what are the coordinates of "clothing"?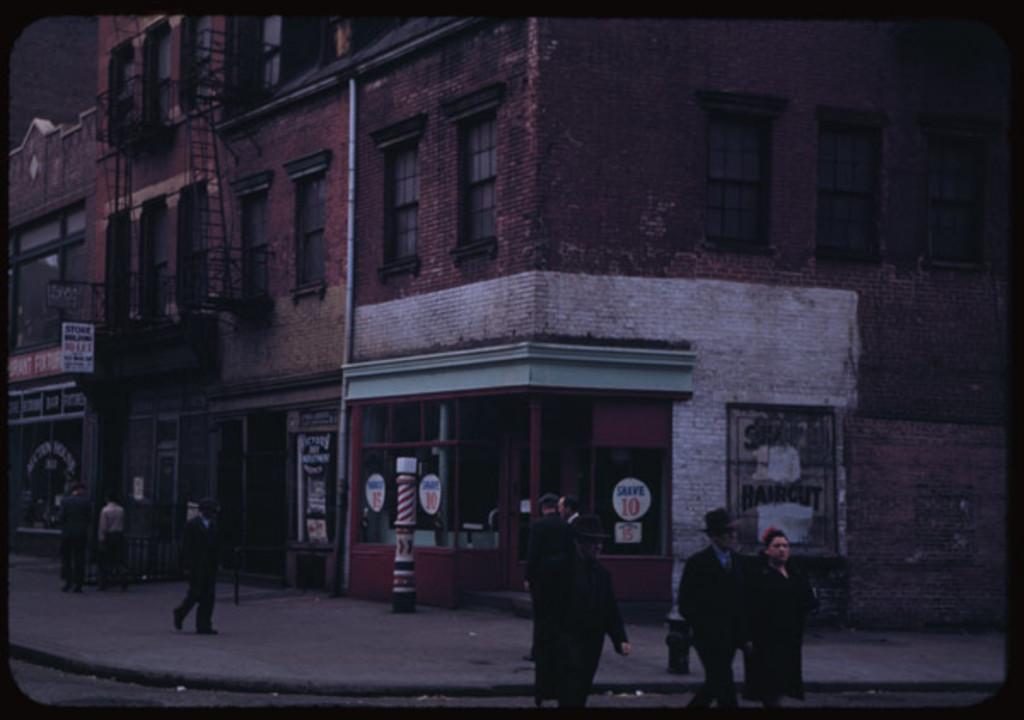
{"left": 712, "top": 531, "right": 819, "bottom": 706}.
